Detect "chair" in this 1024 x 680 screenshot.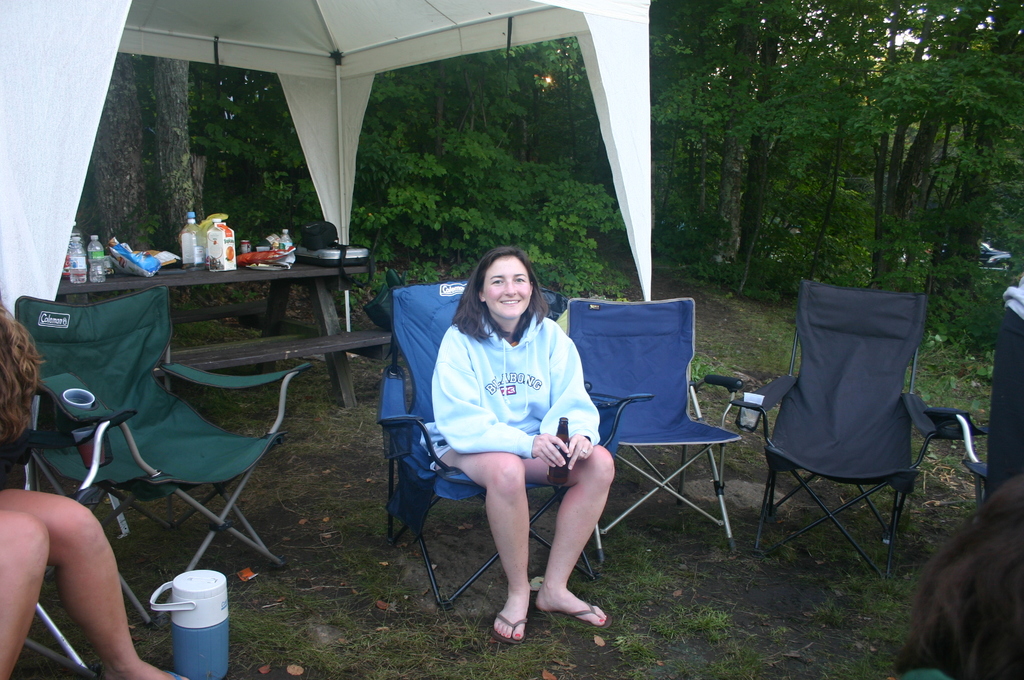
Detection: 564/298/737/562.
